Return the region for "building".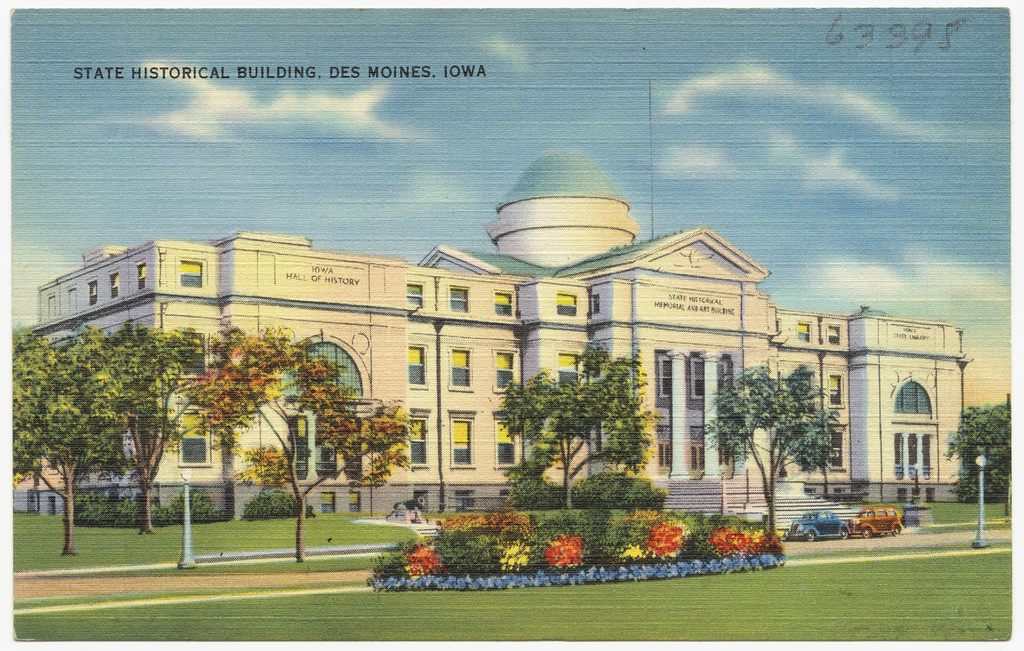
[left=11, top=152, right=973, bottom=520].
